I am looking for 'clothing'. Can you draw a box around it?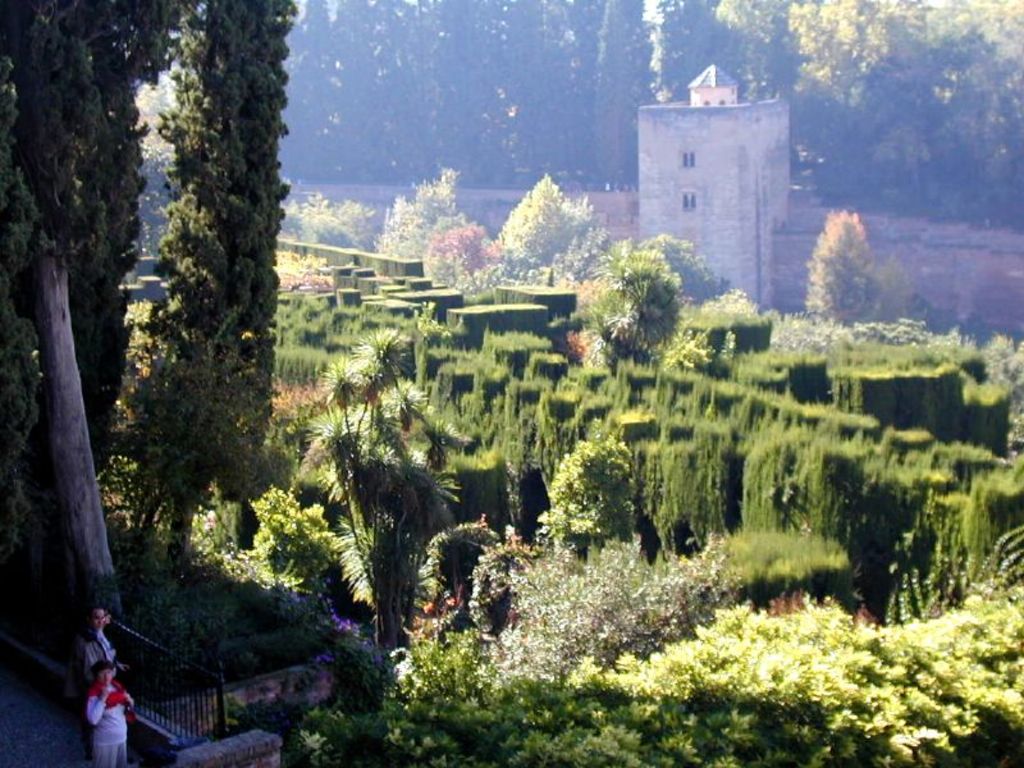
Sure, the bounding box is <box>67,625,116,699</box>.
